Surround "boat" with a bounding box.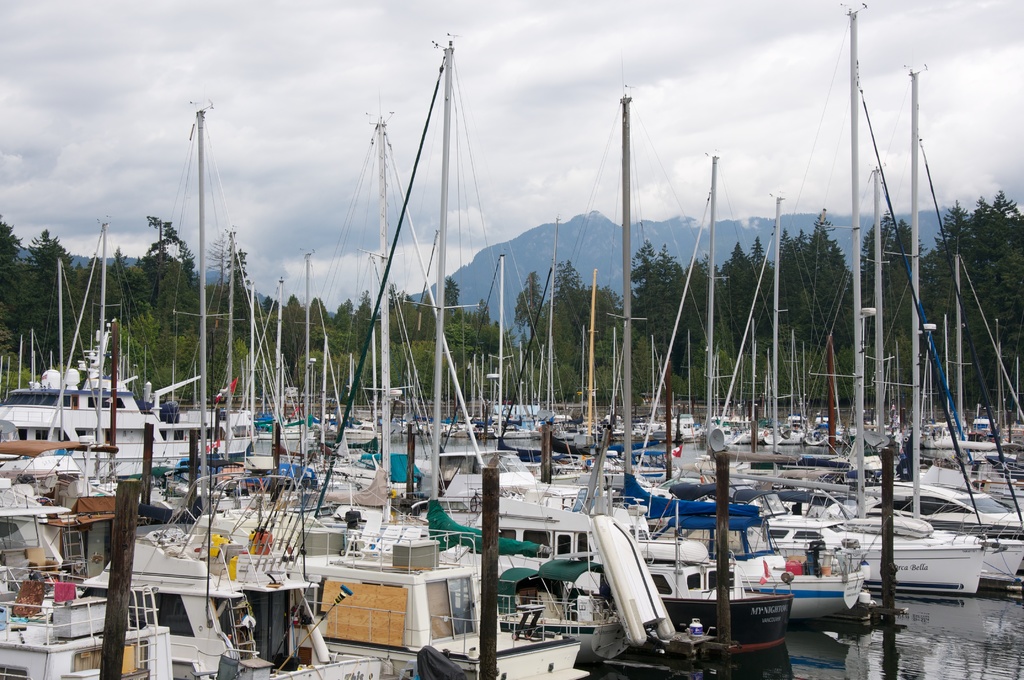
l=83, t=501, r=406, b=679.
